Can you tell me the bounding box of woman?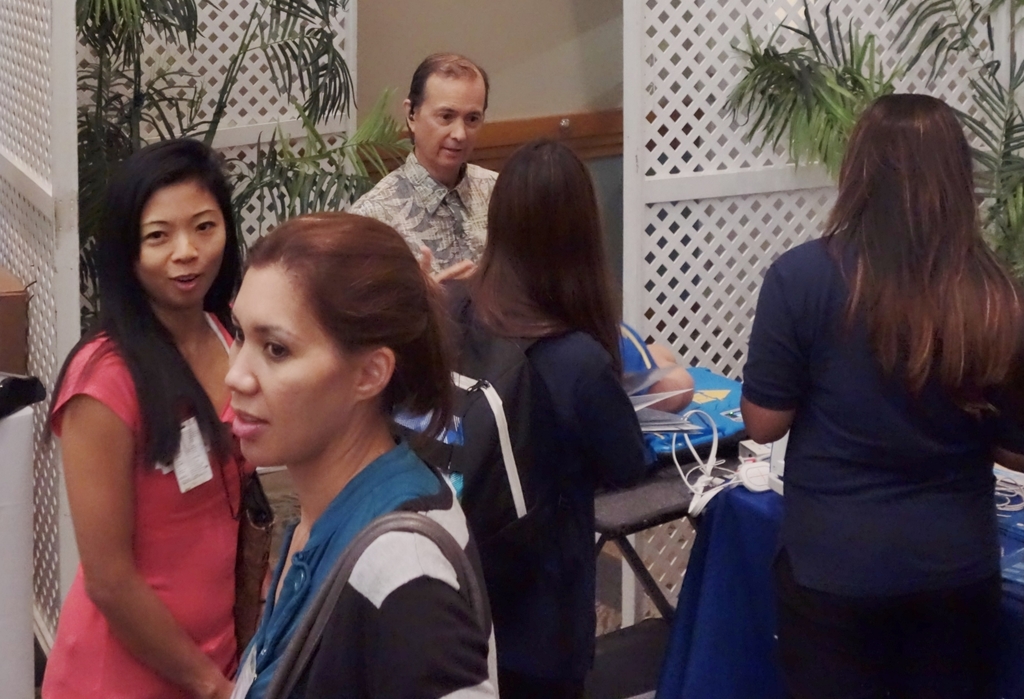
select_region(446, 122, 651, 698).
